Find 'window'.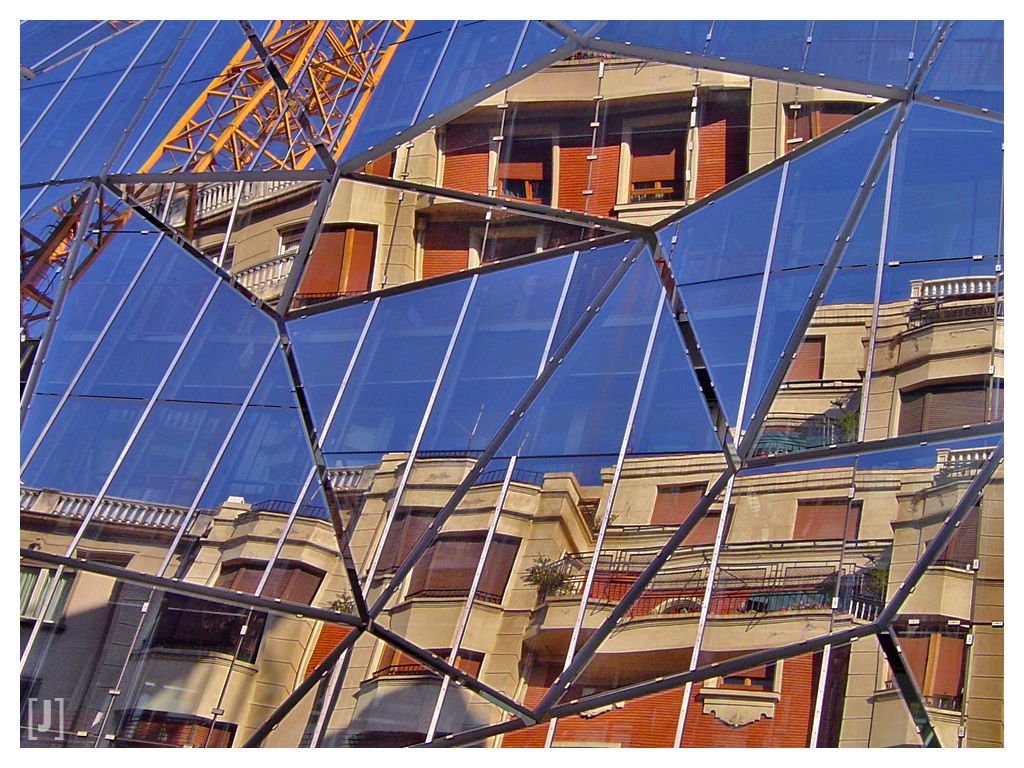
bbox=(612, 106, 692, 218).
